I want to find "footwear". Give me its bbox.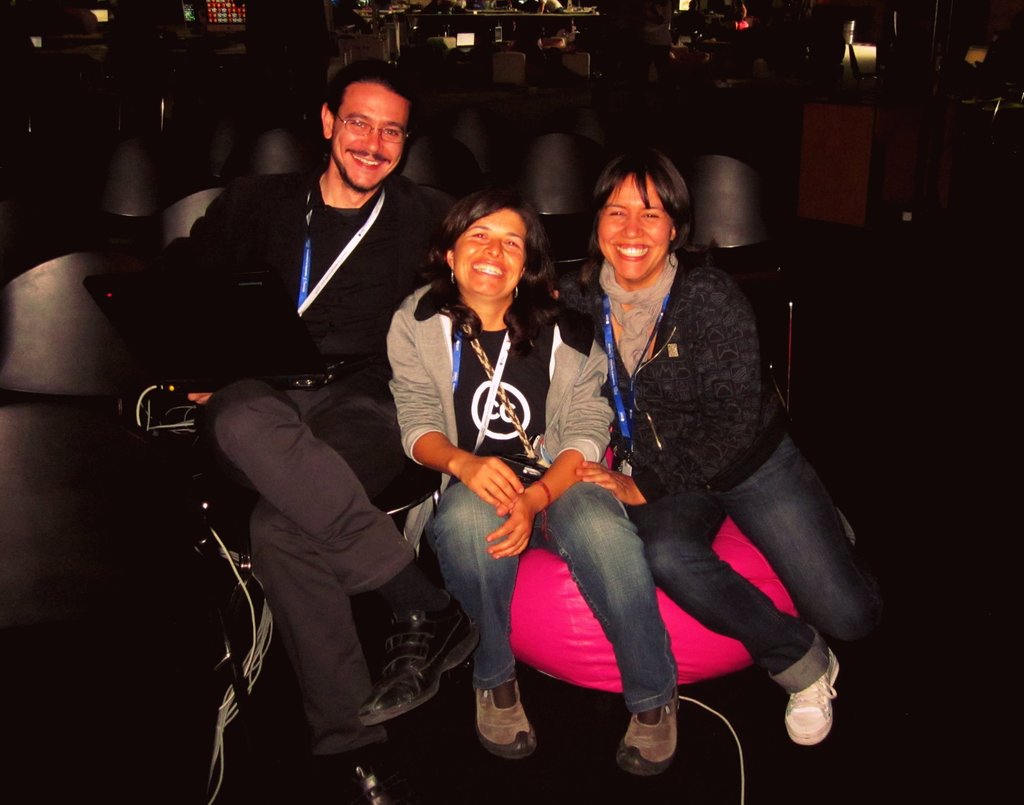
<region>351, 583, 479, 724</region>.
